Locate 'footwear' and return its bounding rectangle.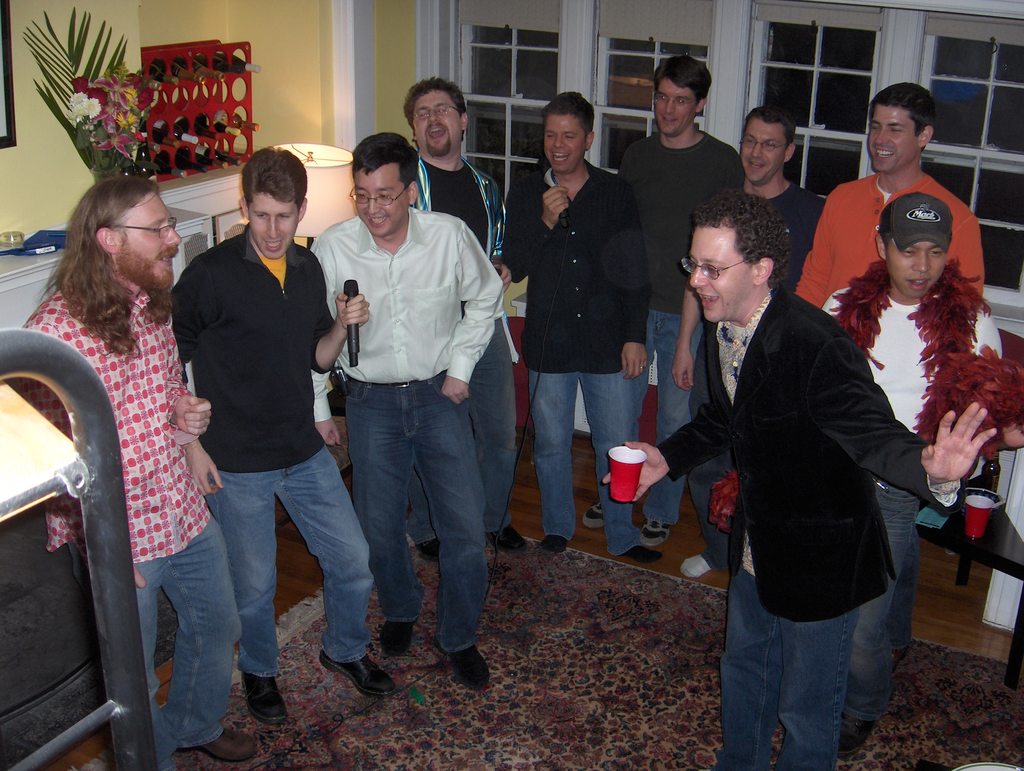
pyautogui.locateOnScreen(176, 727, 255, 763).
